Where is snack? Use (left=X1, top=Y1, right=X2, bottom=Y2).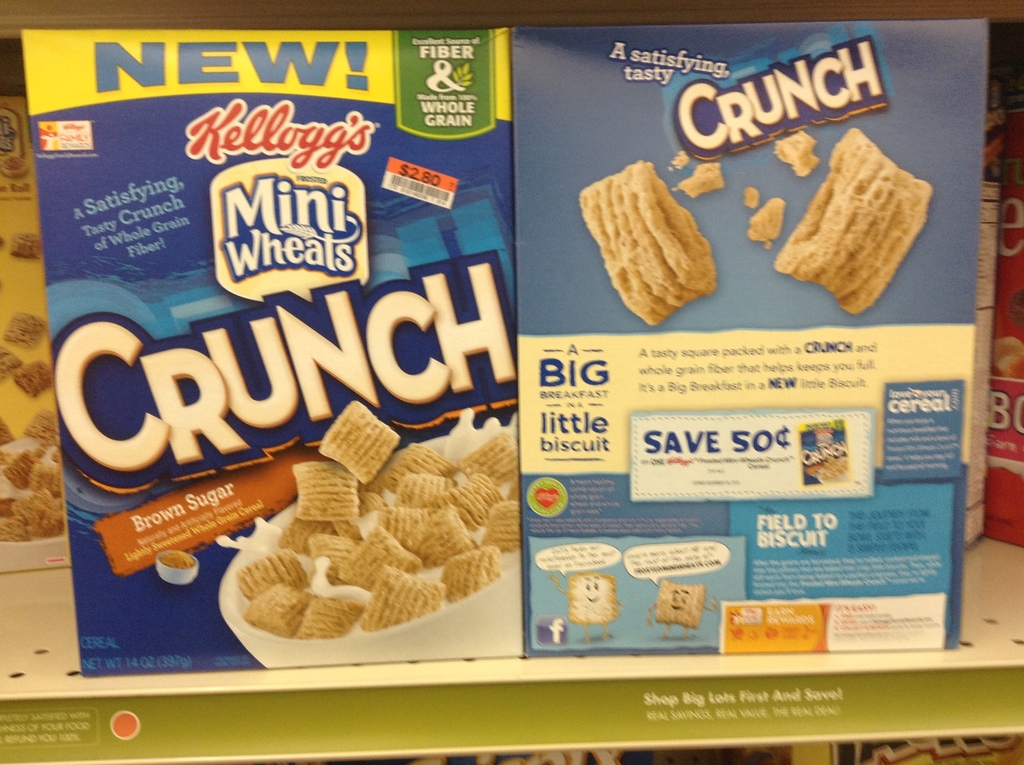
(left=743, top=190, right=758, bottom=208).
